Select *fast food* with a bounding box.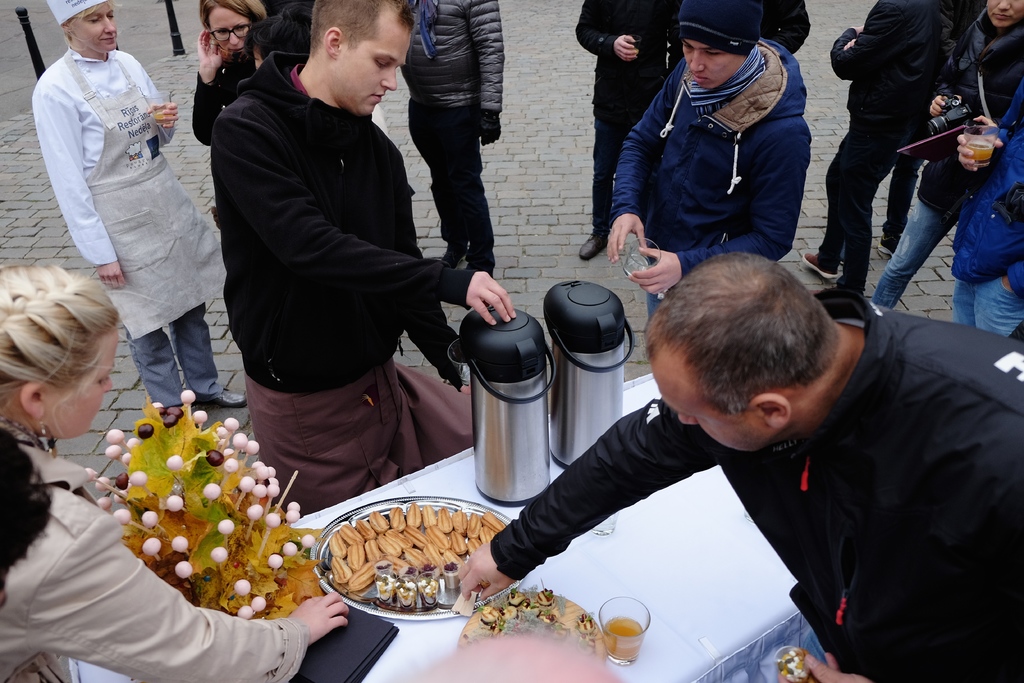
x1=575 y1=610 x2=598 y2=638.
